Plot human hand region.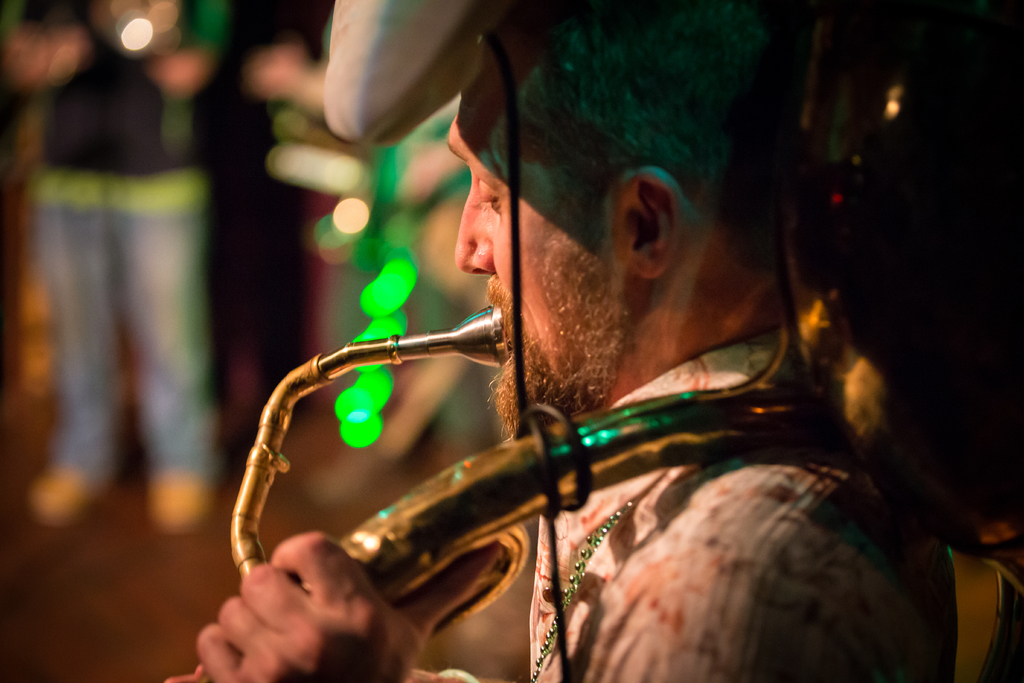
Plotted at region(243, 47, 308, 99).
